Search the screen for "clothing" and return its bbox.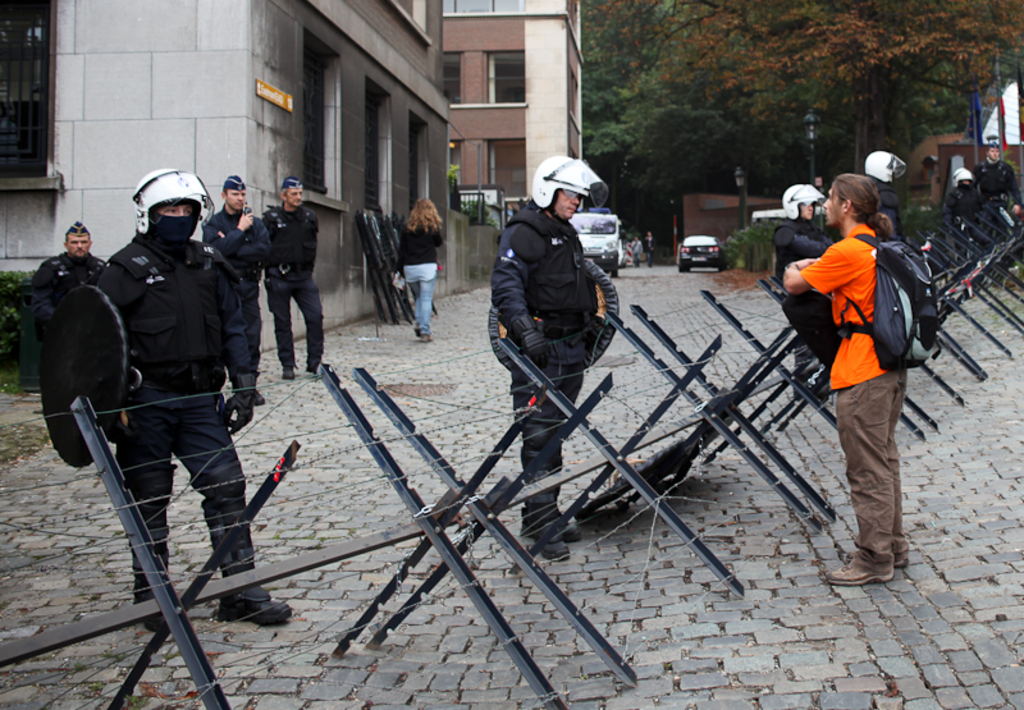
Found: Rect(68, 225, 260, 596).
